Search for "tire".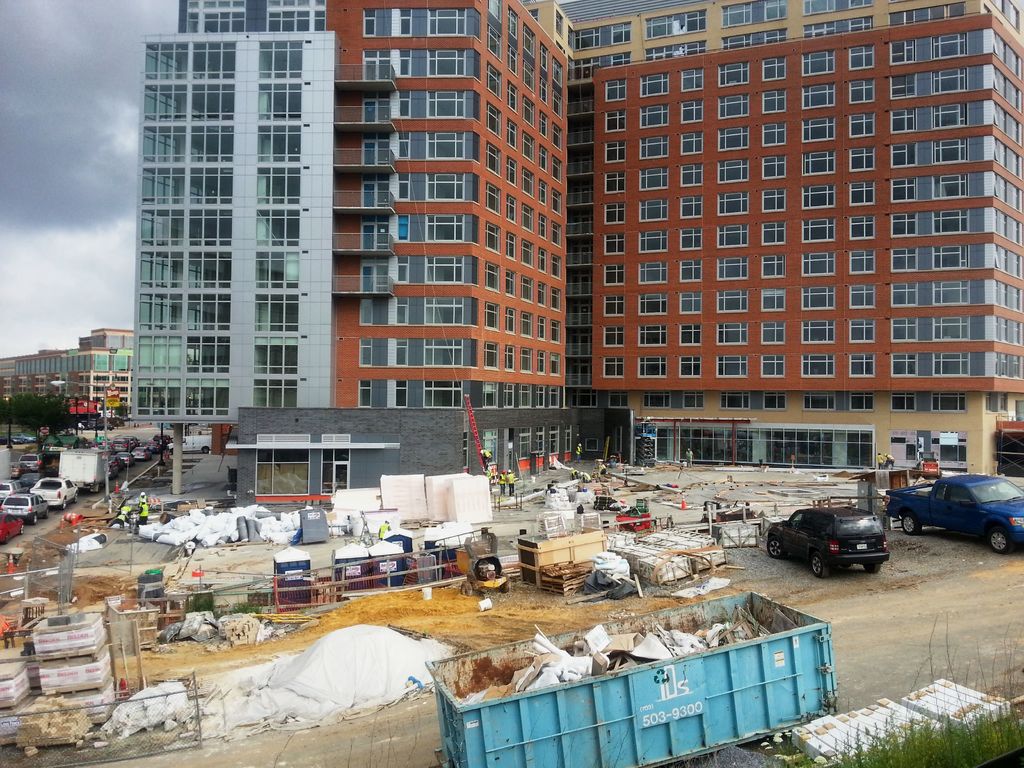
Found at left=74, top=490, right=79, bottom=503.
